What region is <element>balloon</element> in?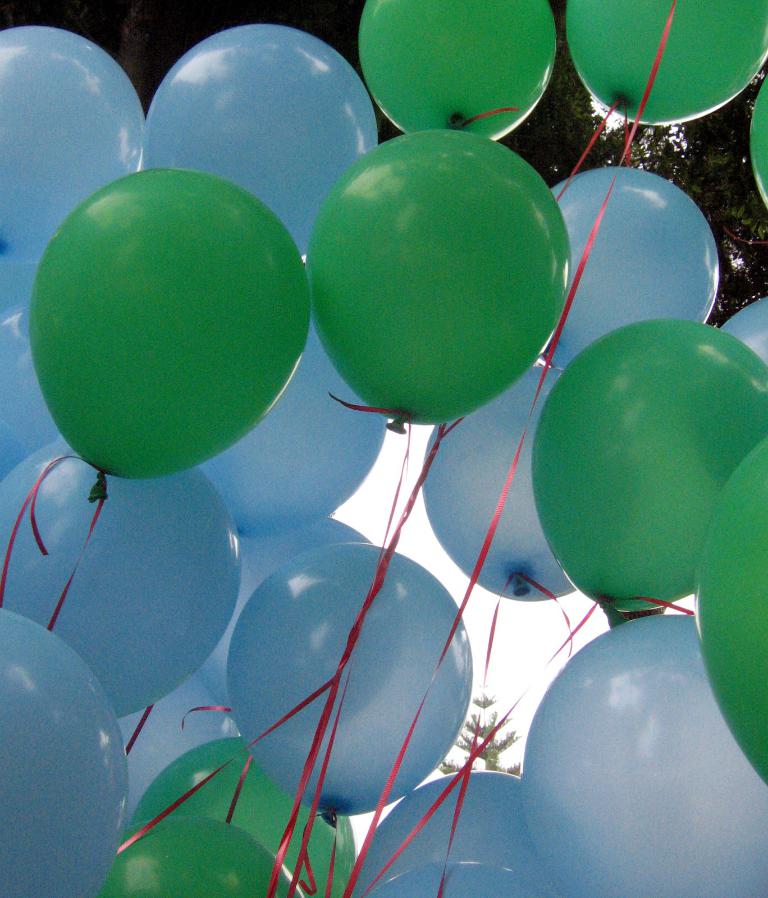
rect(190, 514, 405, 727).
